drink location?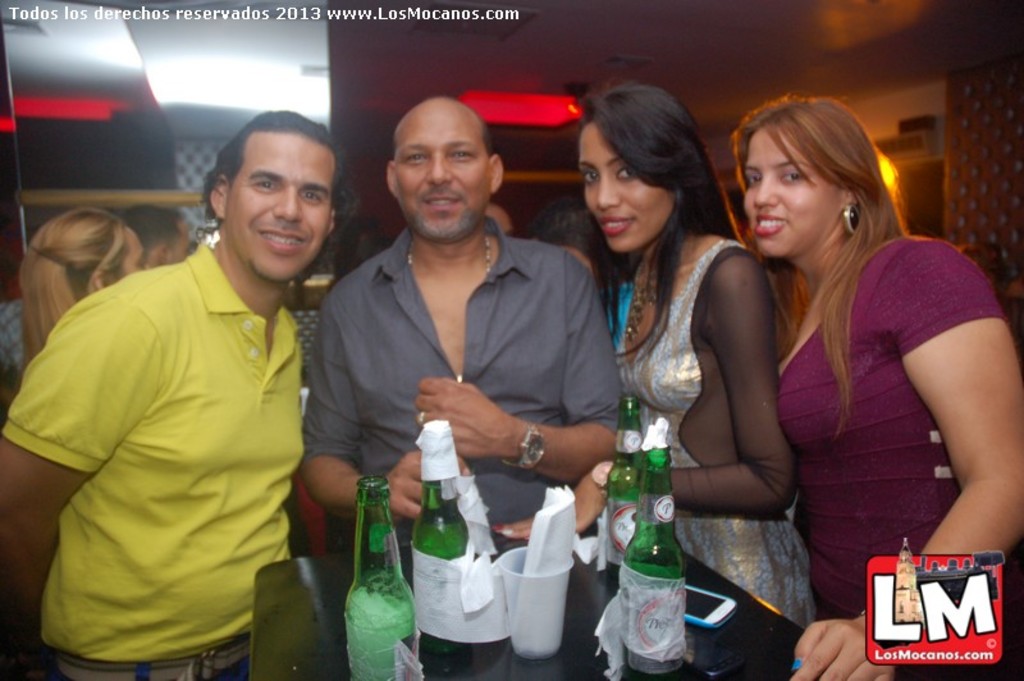
box=[604, 449, 639, 573]
